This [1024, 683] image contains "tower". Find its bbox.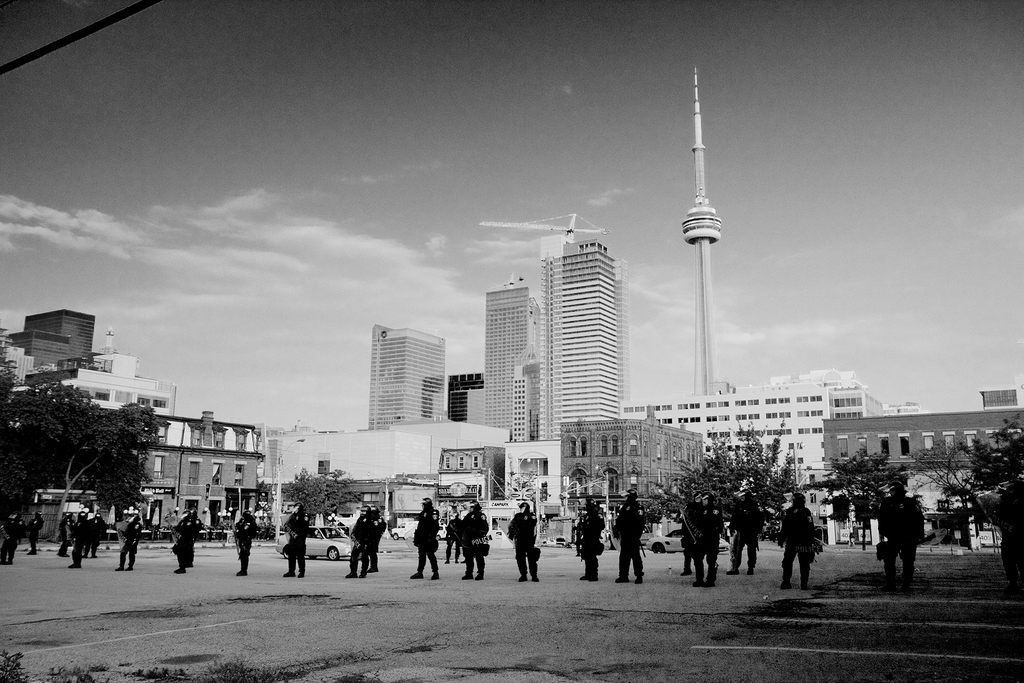
select_region(485, 276, 545, 438).
